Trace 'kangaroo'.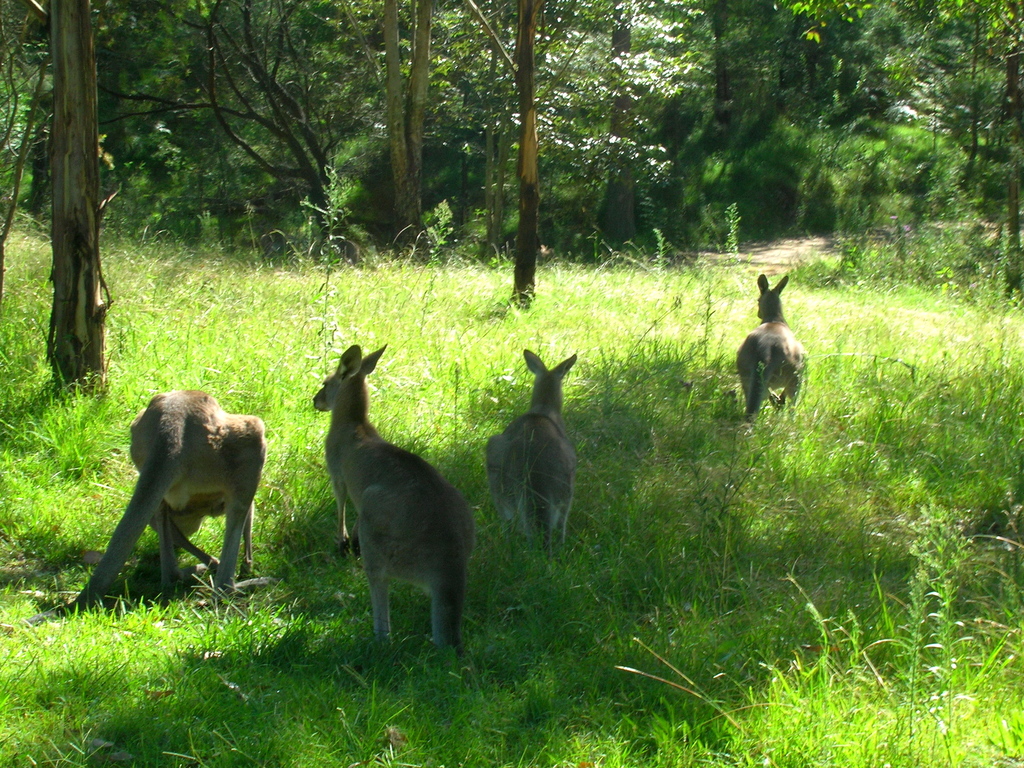
Traced to [x1=733, y1=270, x2=806, y2=424].
